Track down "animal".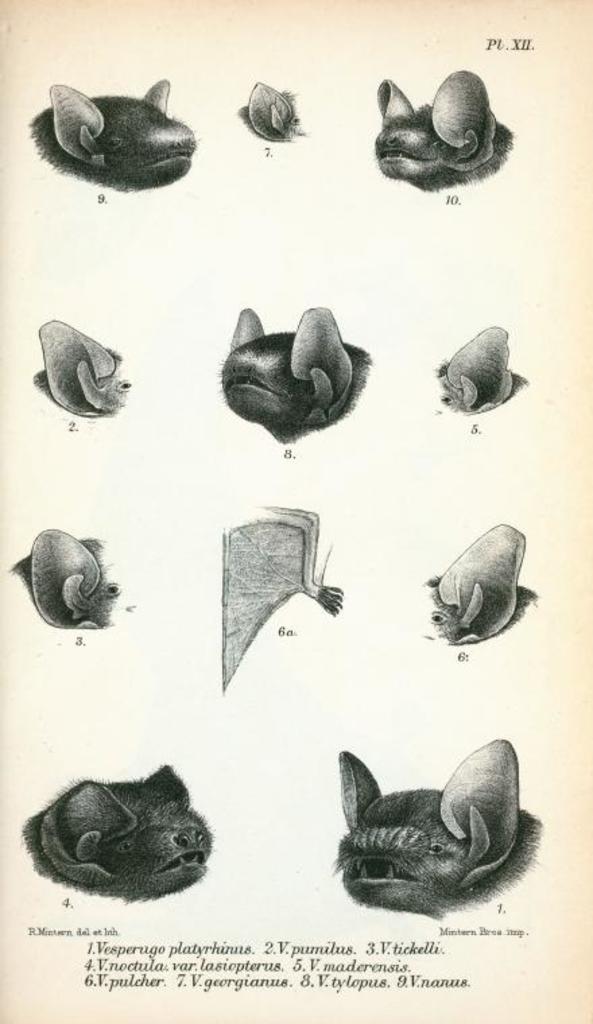
Tracked to rect(236, 85, 306, 147).
